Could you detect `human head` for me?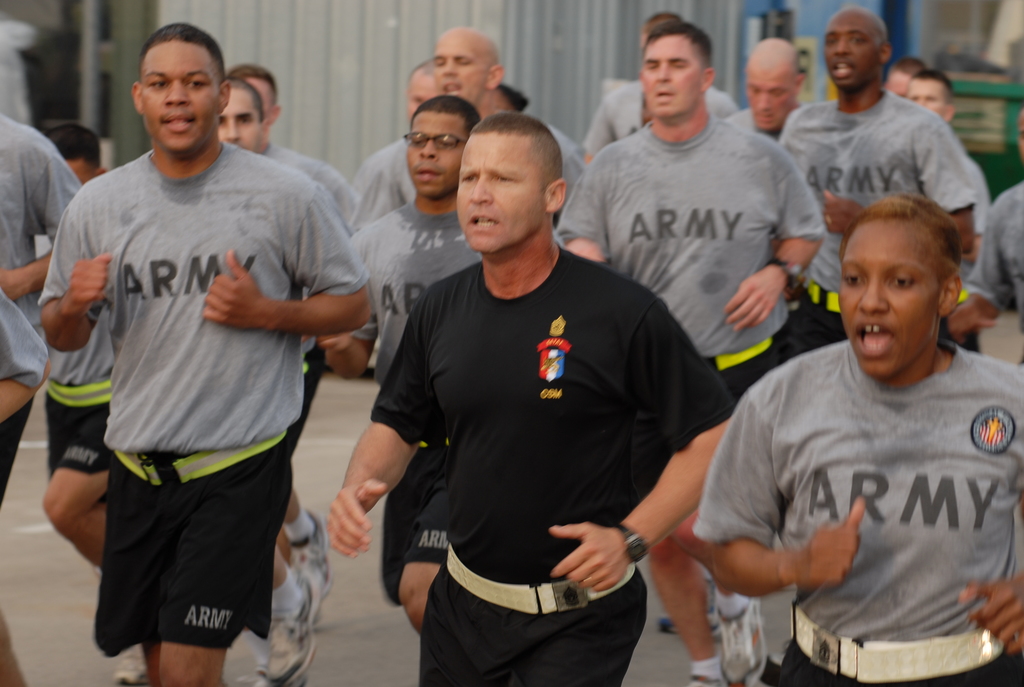
Detection result: box(433, 24, 506, 103).
